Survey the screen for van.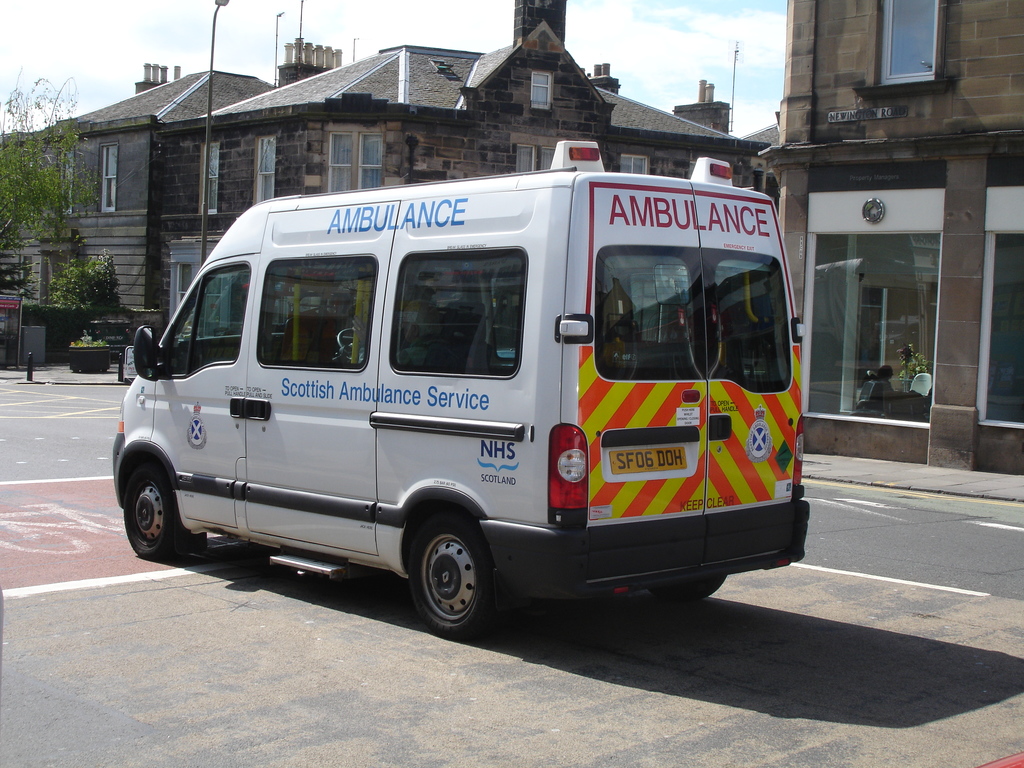
Survey found: <bbox>107, 136, 812, 641</bbox>.
